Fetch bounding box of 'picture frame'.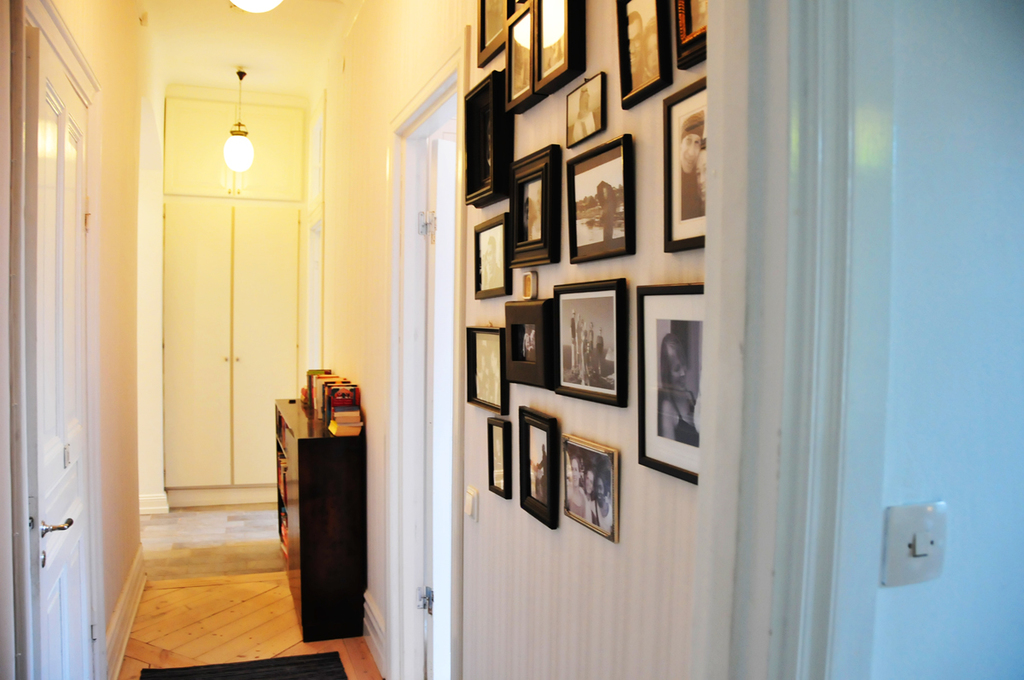
Bbox: pyautogui.locateOnScreen(631, 279, 712, 490).
